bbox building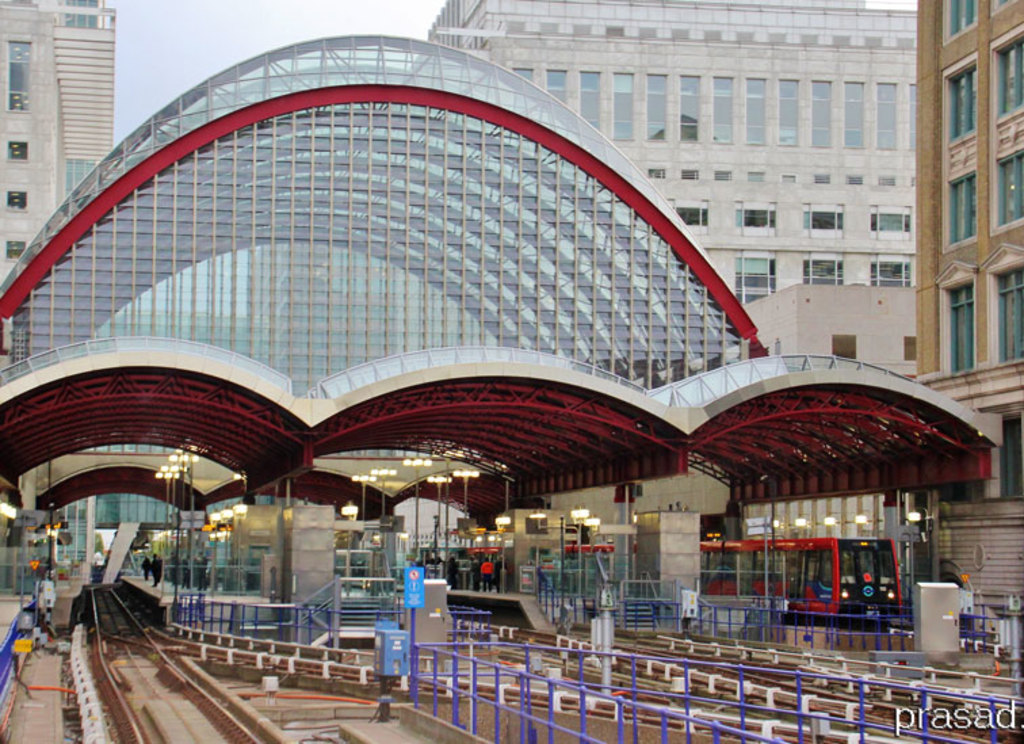
Rect(916, 0, 1023, 644)
